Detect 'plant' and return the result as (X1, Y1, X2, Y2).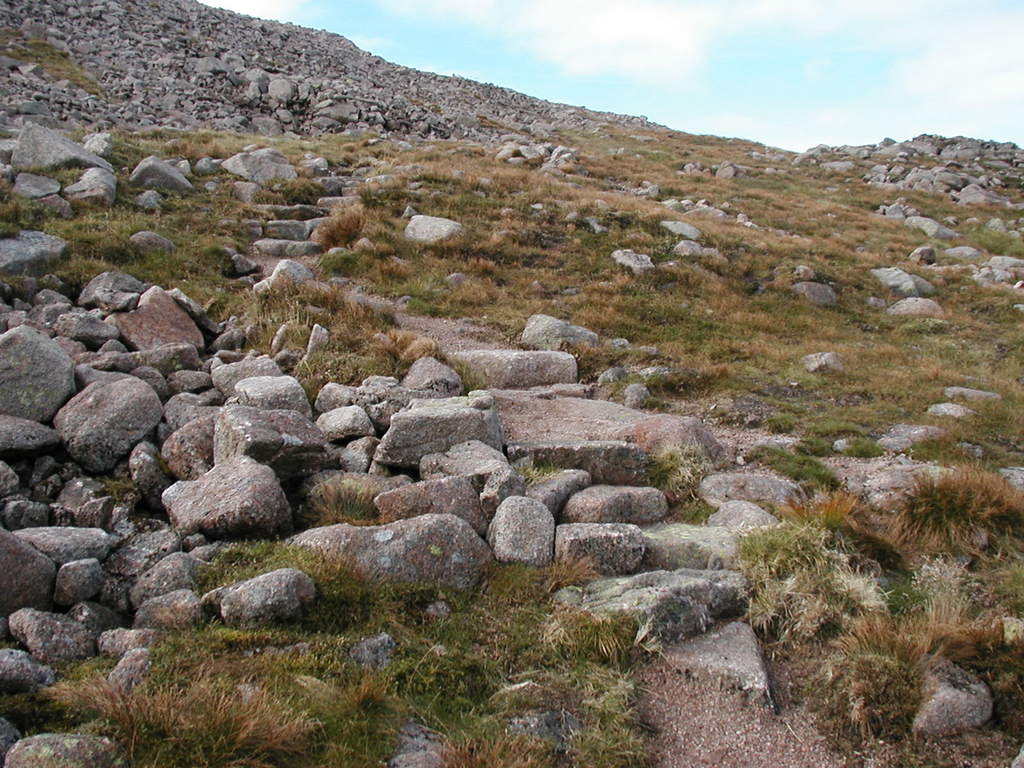
(777, 612, 1002, 745).
